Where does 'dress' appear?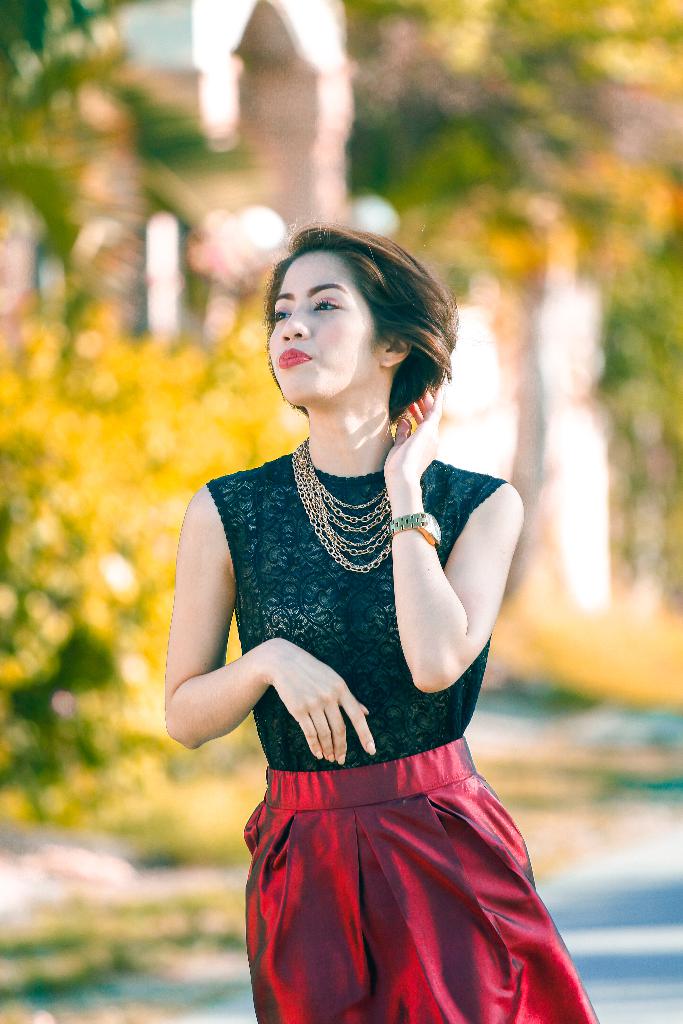
Appears at bbox=[192, 444, 600, 1023].
